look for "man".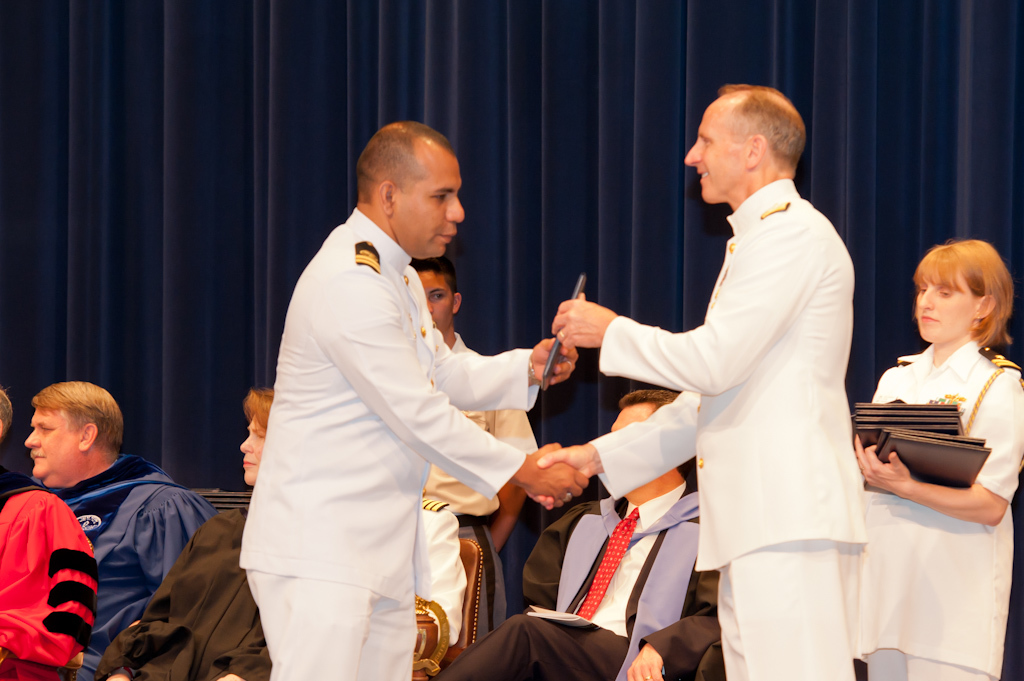
Found: bbox(538, 77, 868, 680).
